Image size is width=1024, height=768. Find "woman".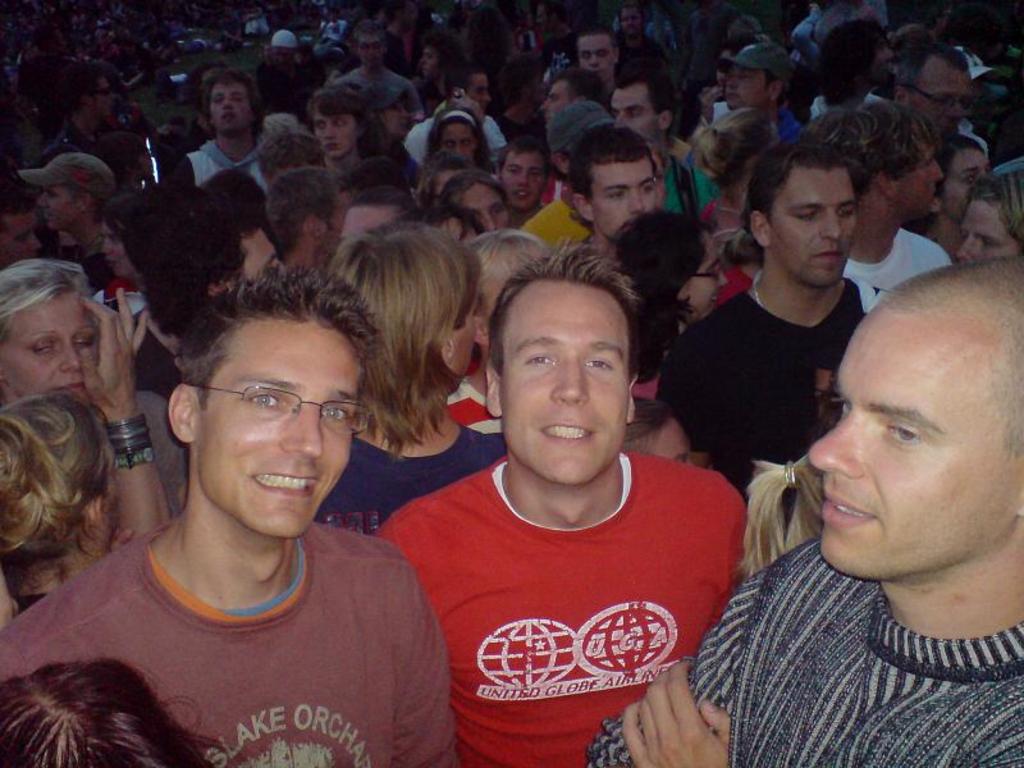
pyautogui.locateOnScreen(600, 205, 730, 372).
